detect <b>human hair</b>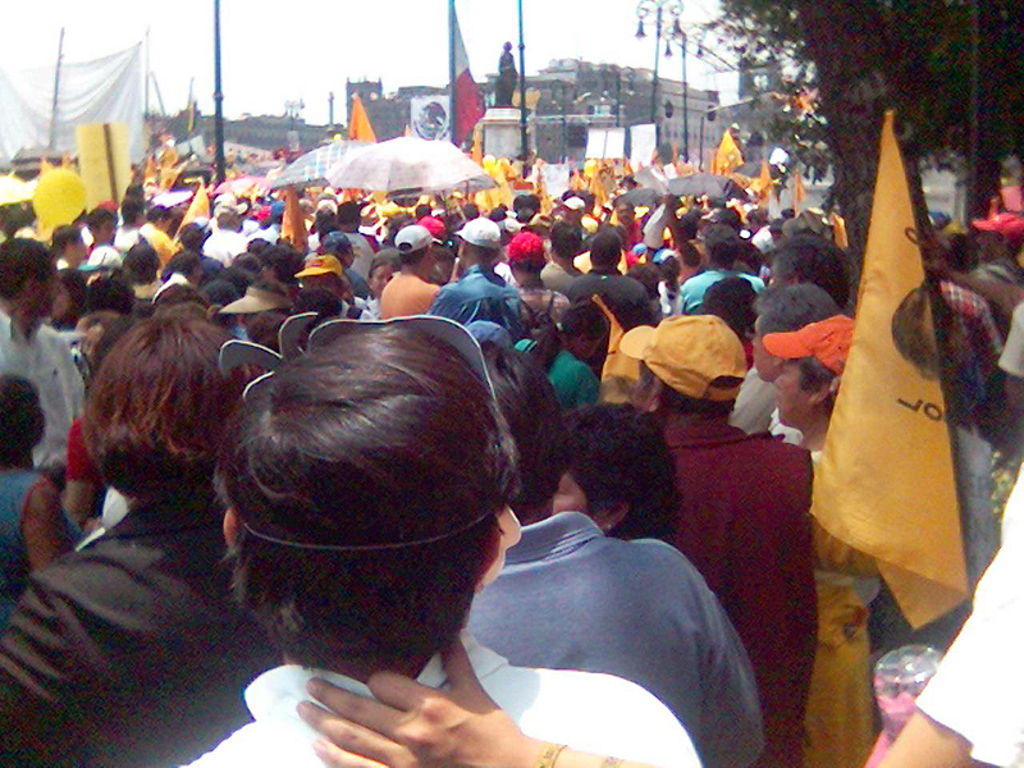
box(219, 314, 529, 753)
